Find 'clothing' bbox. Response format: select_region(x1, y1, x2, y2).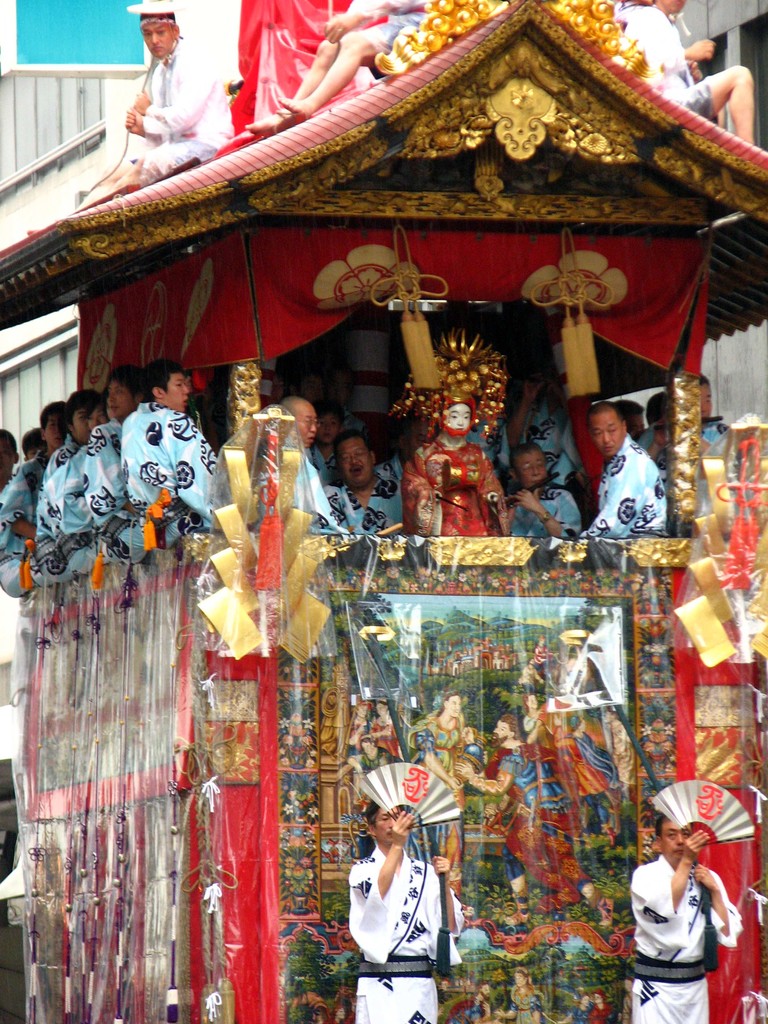
select_region(360, 708, 401, 767).
